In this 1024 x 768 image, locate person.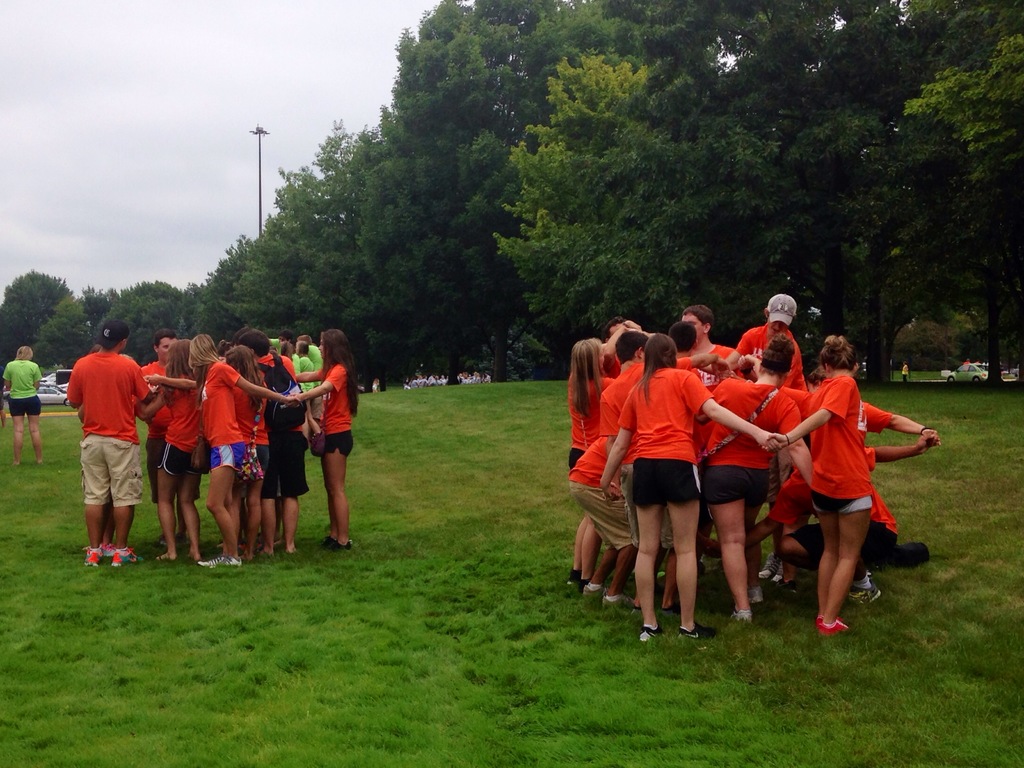
Bounding box: left=900, top=362, right=909, bottom=382.
